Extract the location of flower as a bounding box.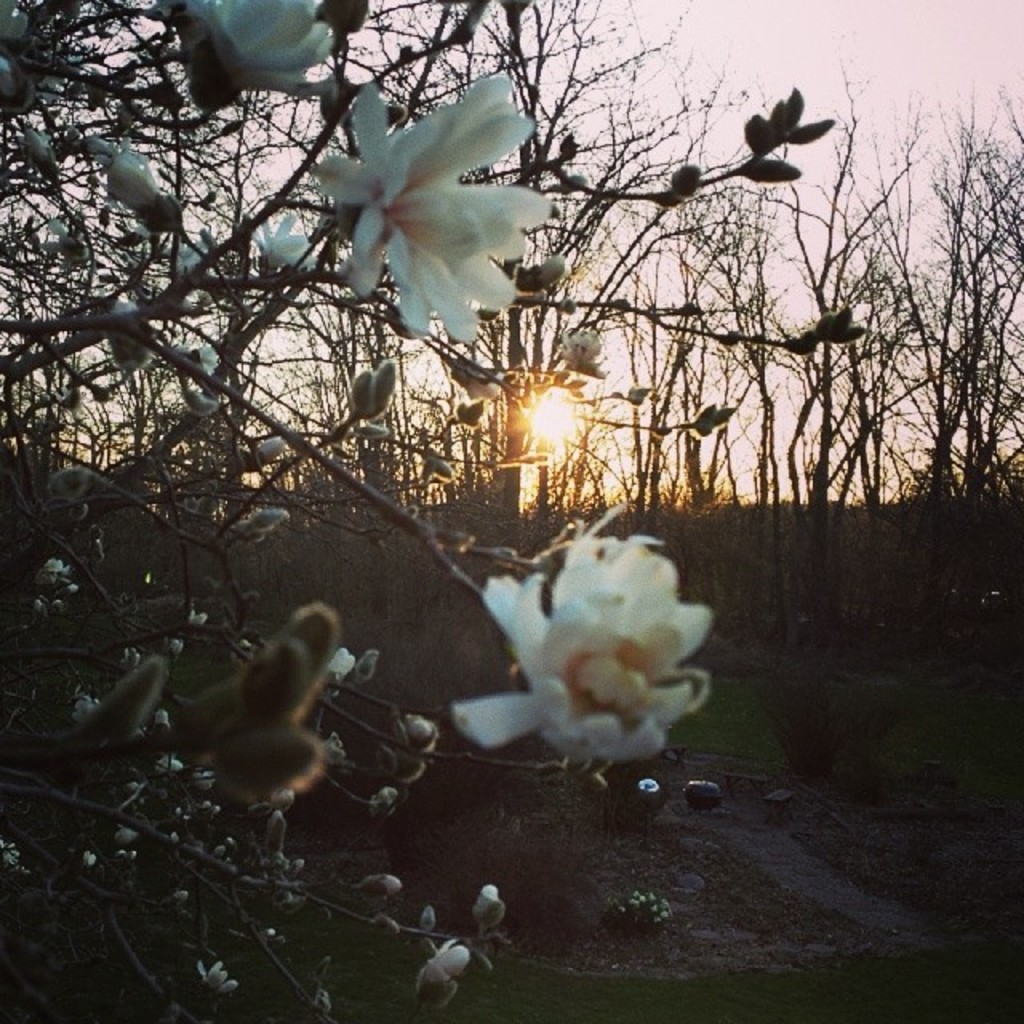
locate(157, 240, 210, 285).
